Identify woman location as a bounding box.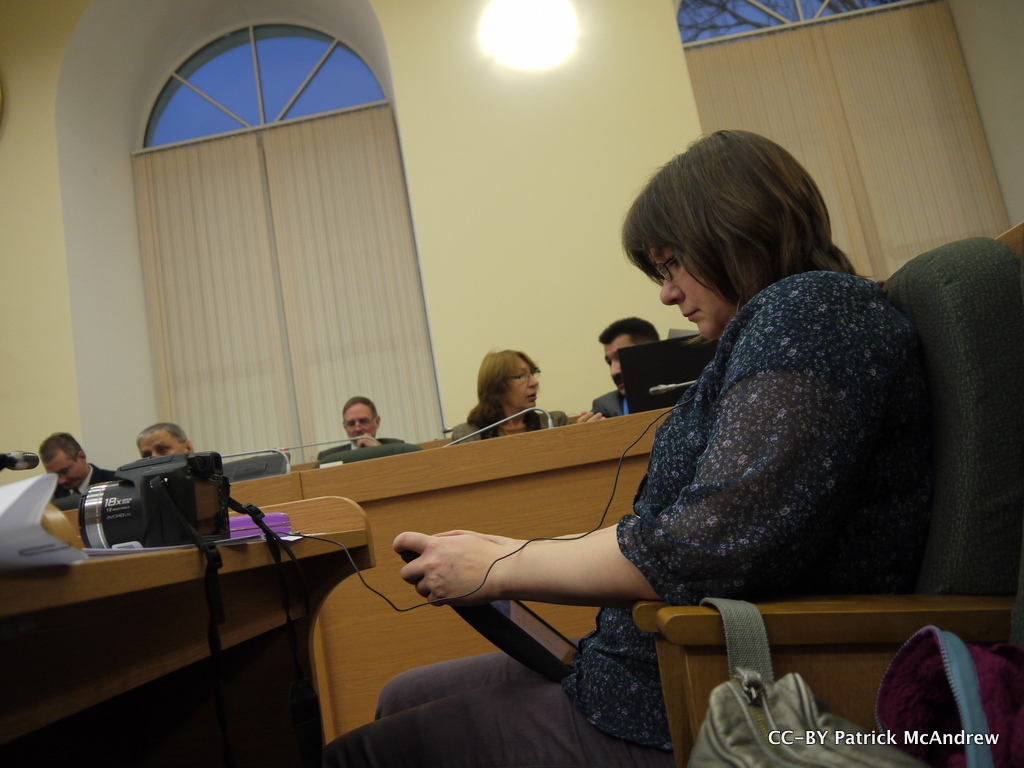
451 346 568 443.
